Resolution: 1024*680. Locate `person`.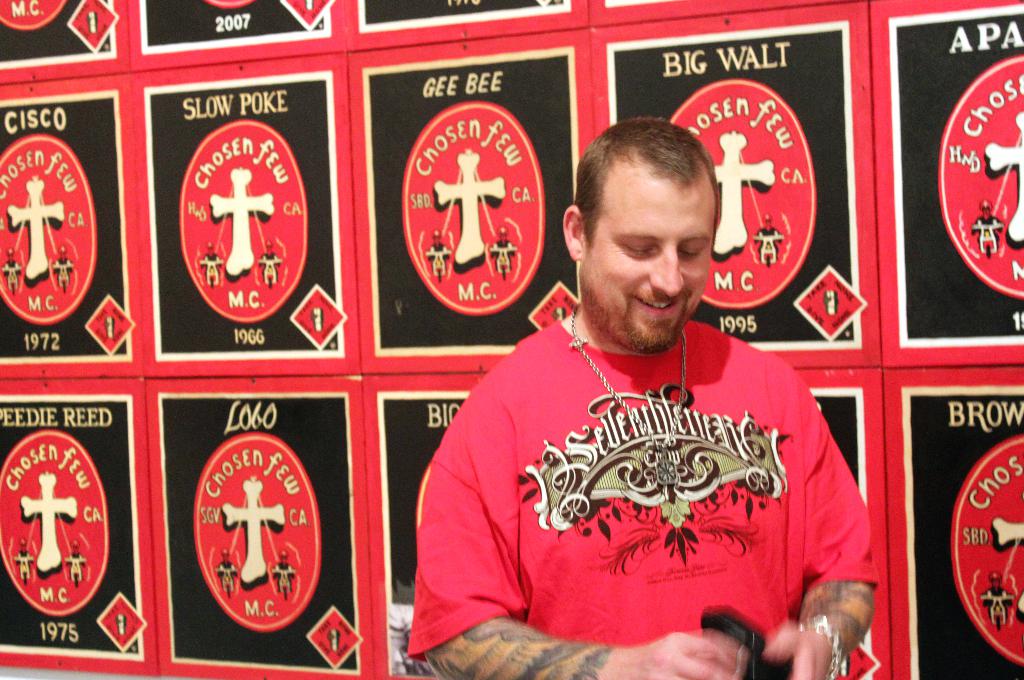
bbox(406, 114, 876, 662).
